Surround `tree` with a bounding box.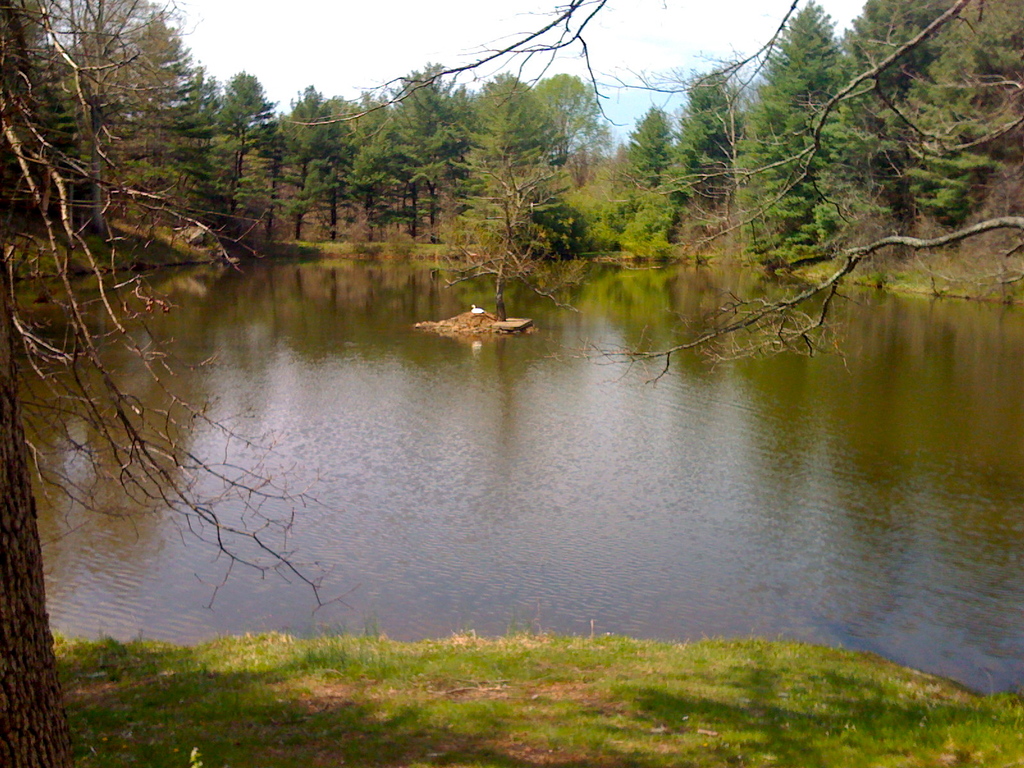
735/0/854/275.
